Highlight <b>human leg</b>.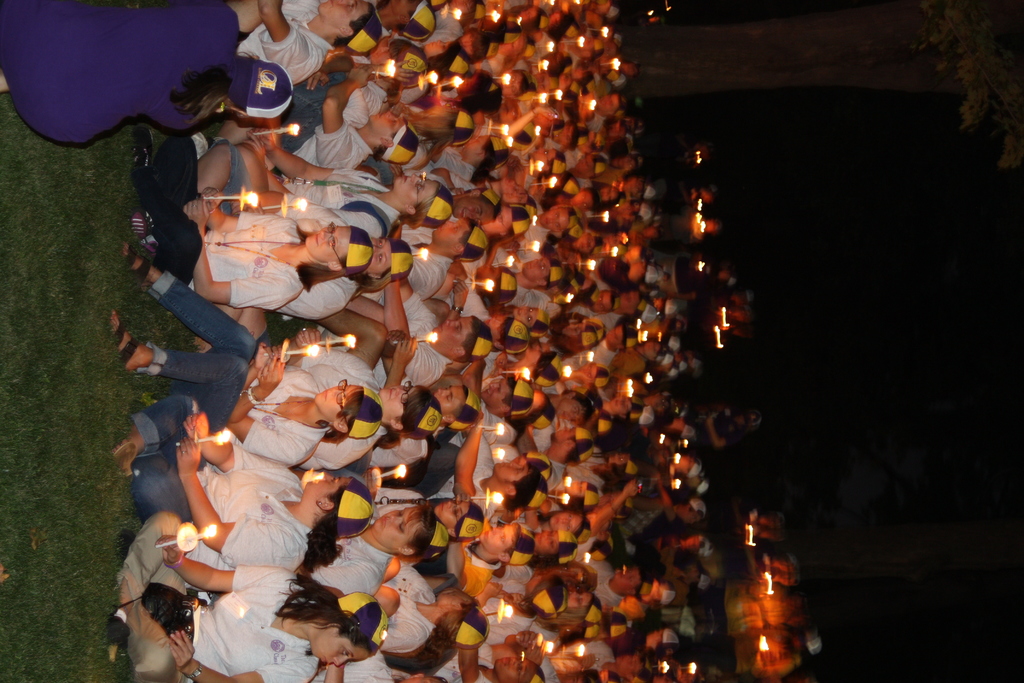
Highlighted region: (x1=123, y1=244, x2=262, y2=404).
